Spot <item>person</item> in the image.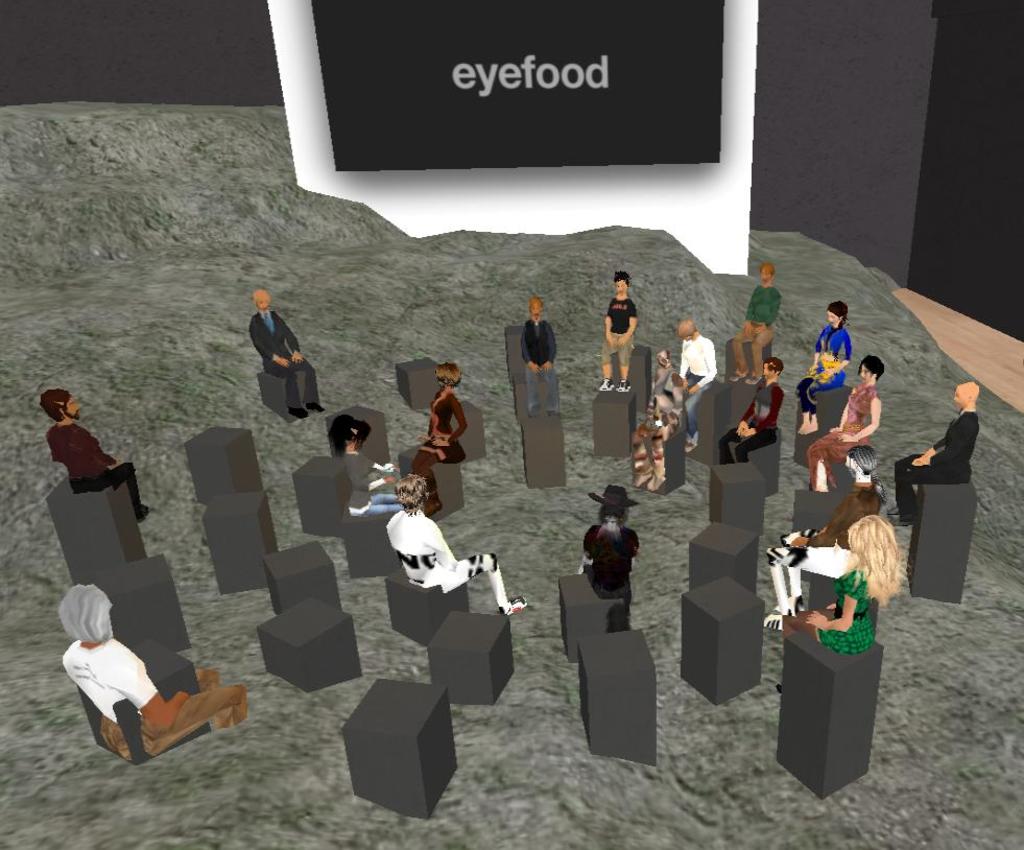
<item>person</item> found at {"left": 522, "top": 296, "right": 558, "bottom": 420}.
